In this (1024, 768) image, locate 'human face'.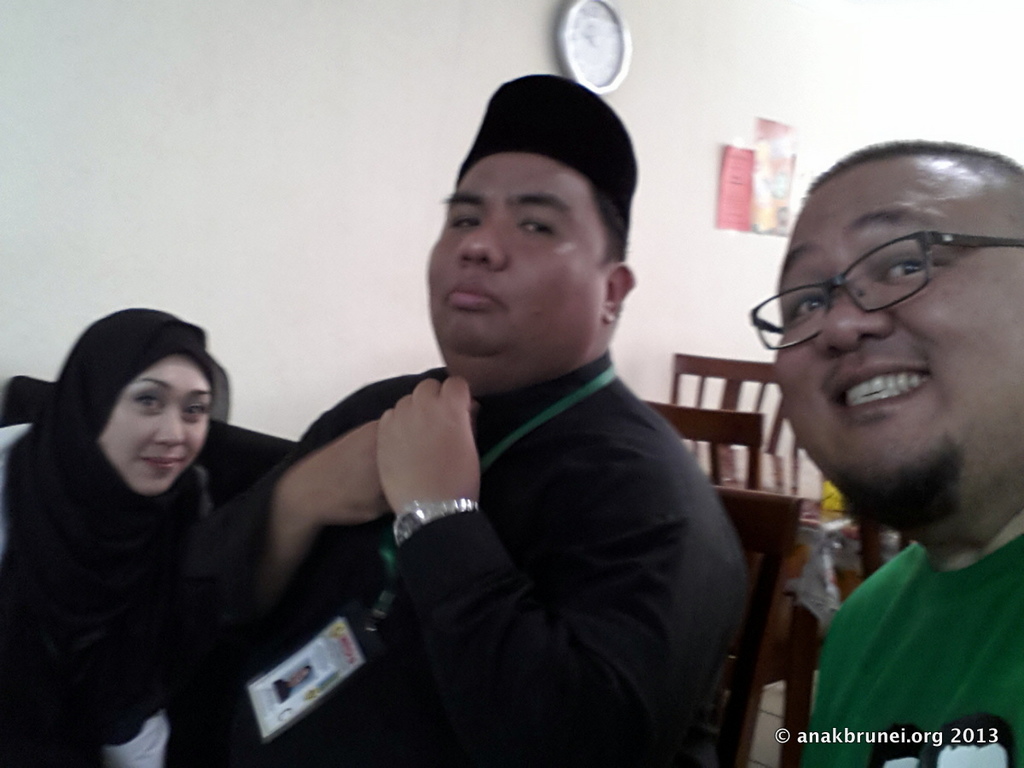
Bounding box: detection(772, 172, 1023, 496).
